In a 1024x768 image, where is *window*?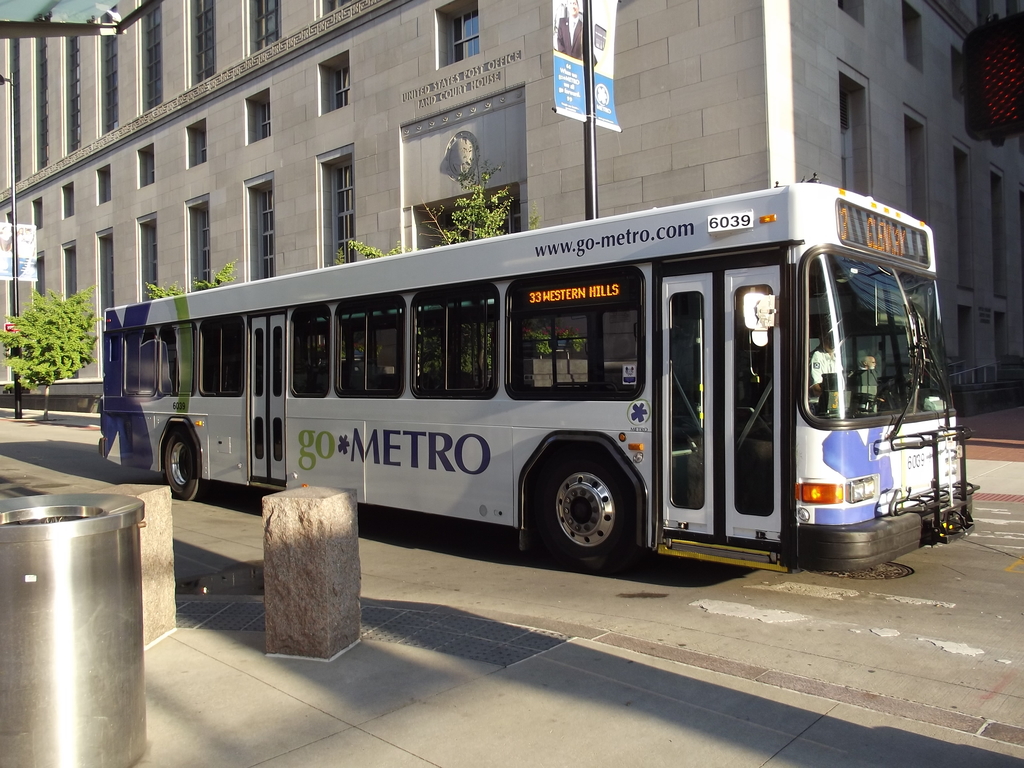
<bbox>902, 1, 922, 74</bbox>.
